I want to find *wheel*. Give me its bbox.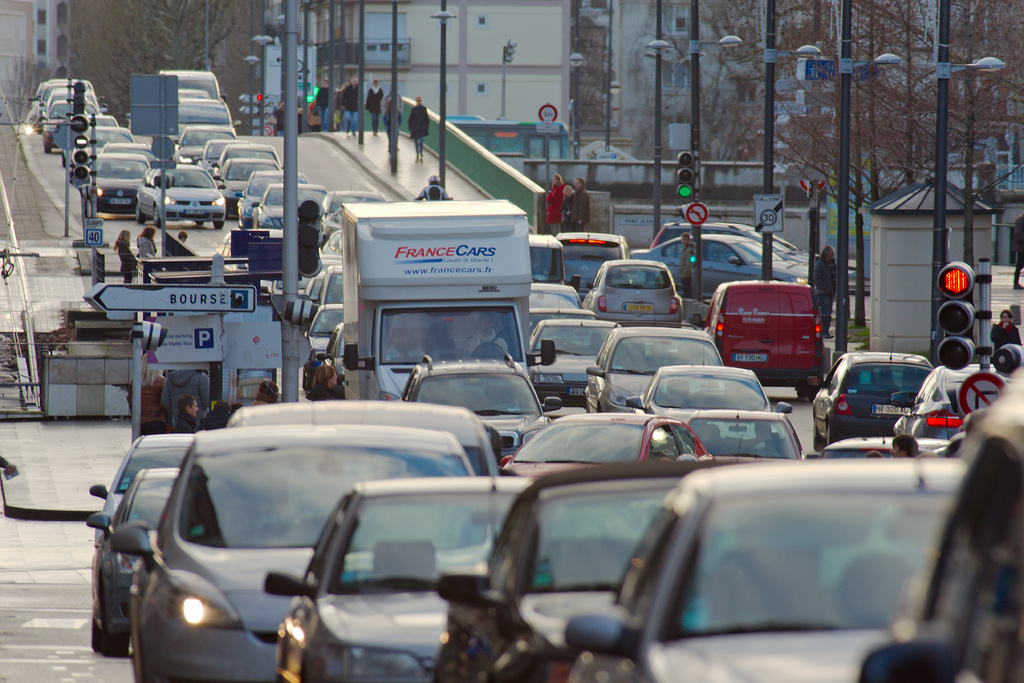
(797, 390, 806, 397).
